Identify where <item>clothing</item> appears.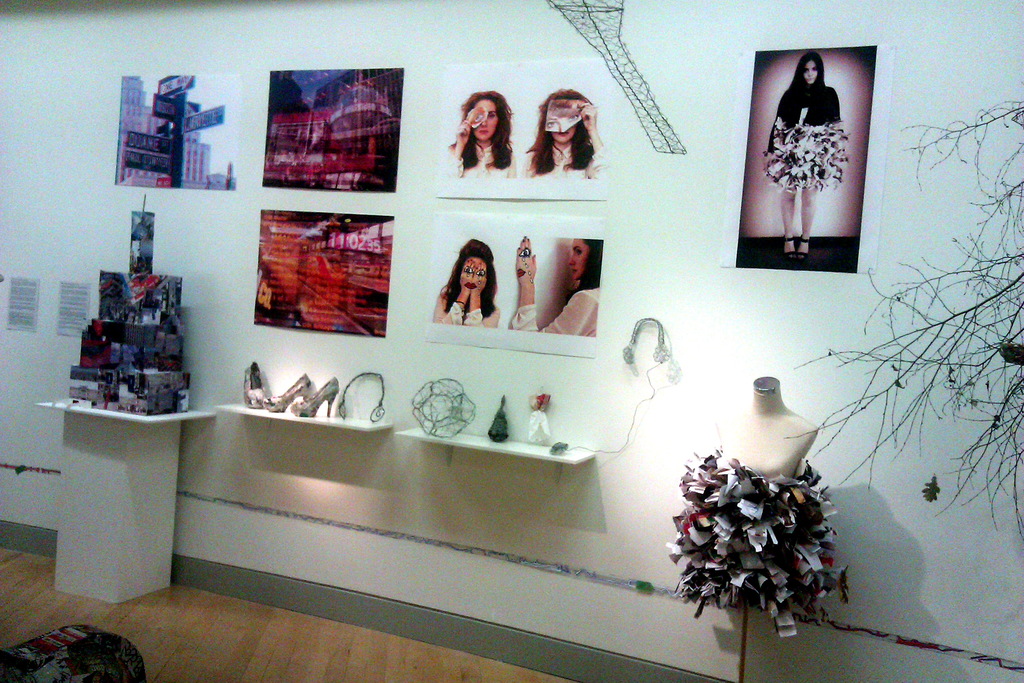
Appears at <bbox>520, 284, 598, 339</bbox>.
